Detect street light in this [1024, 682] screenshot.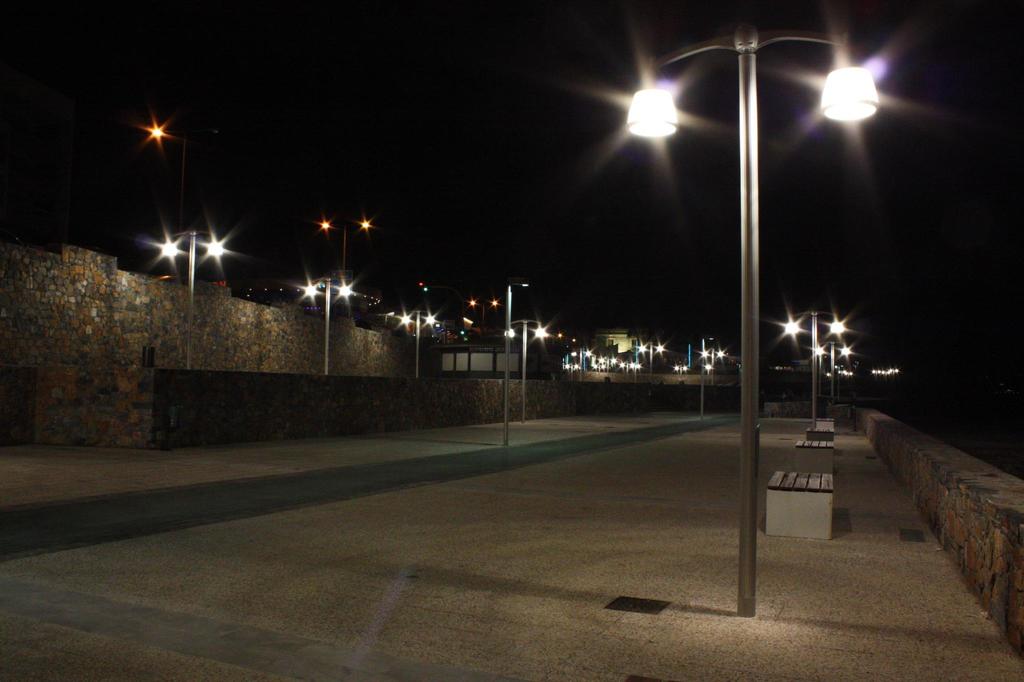
Detection: <bbox>401, 305, 442, 375</bbox>.
